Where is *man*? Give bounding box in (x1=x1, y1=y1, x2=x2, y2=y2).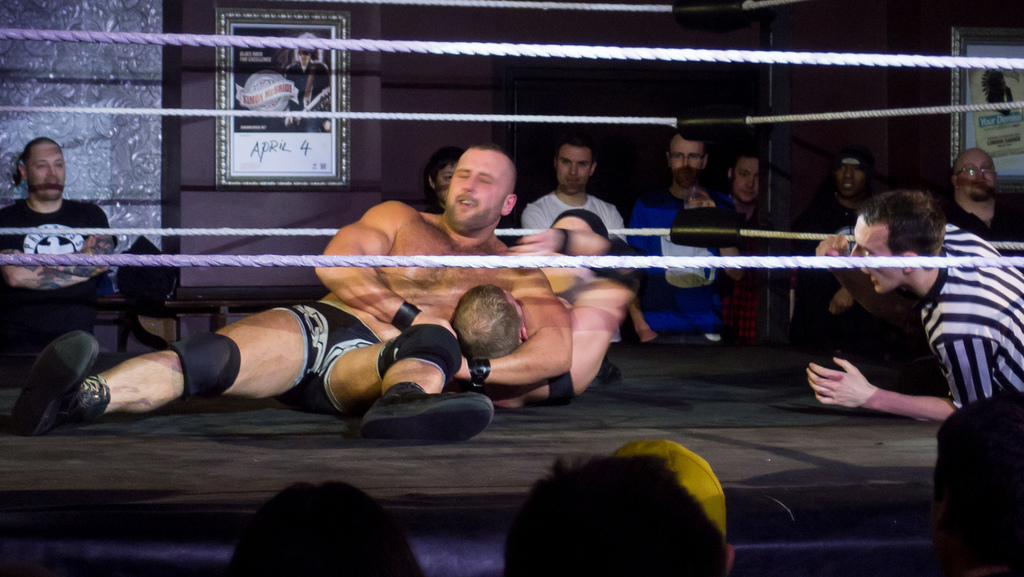
(x1=521, y1=136, x2=630, y2=345).
